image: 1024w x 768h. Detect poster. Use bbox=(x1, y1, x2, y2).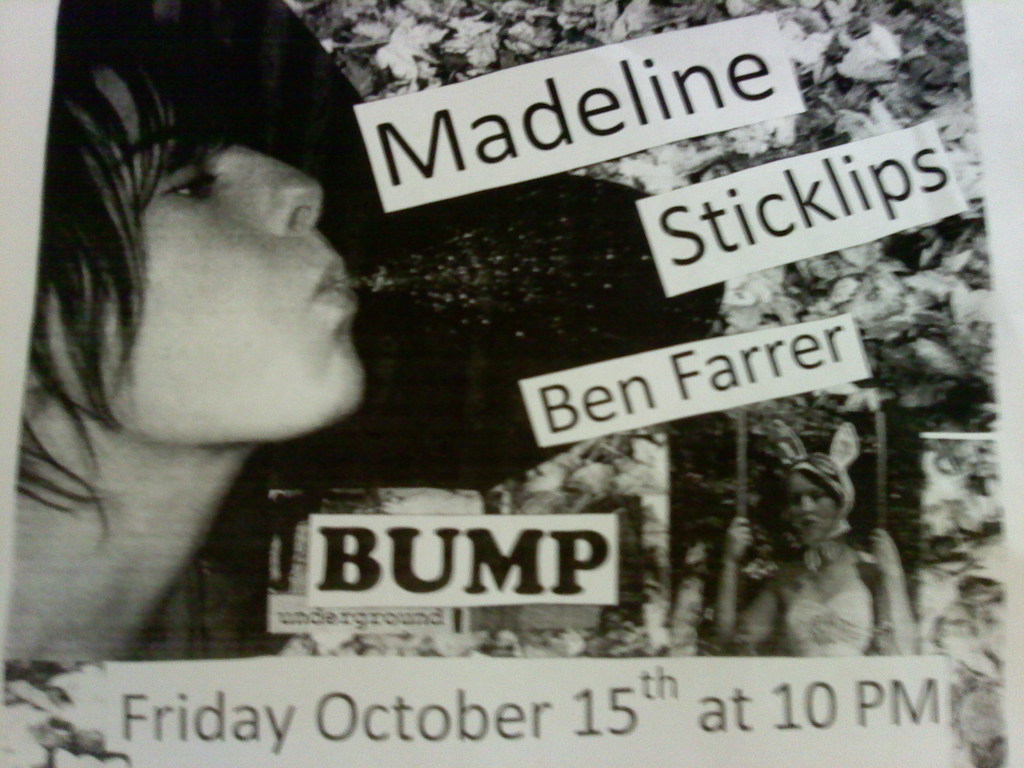
bbox=(0, 0, 1017, 767).
